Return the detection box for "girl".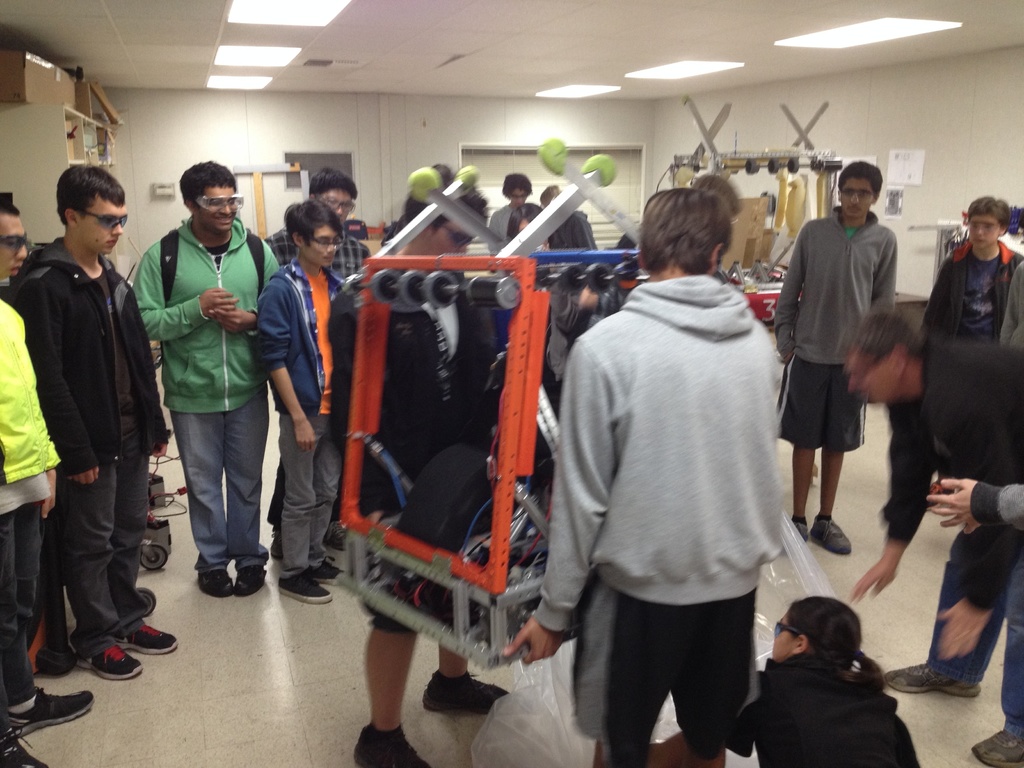
<box>646,594,920,767</box>.
